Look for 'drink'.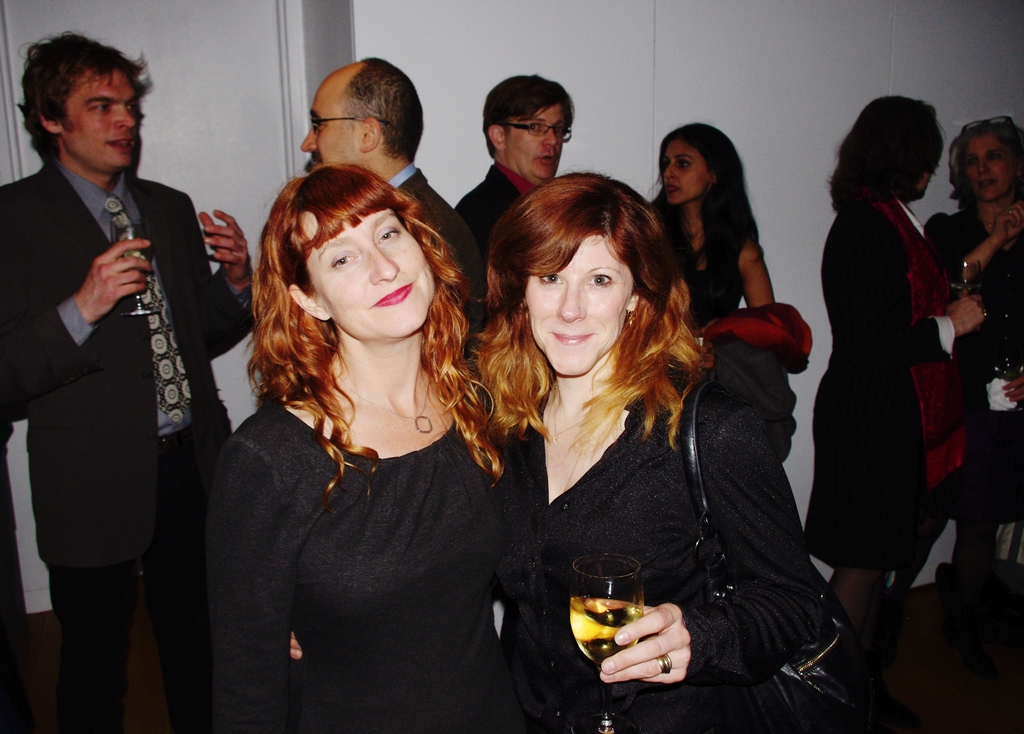
Found: {"x1": 118, "y1": 225, "x2": 147, "y2": 264}.
